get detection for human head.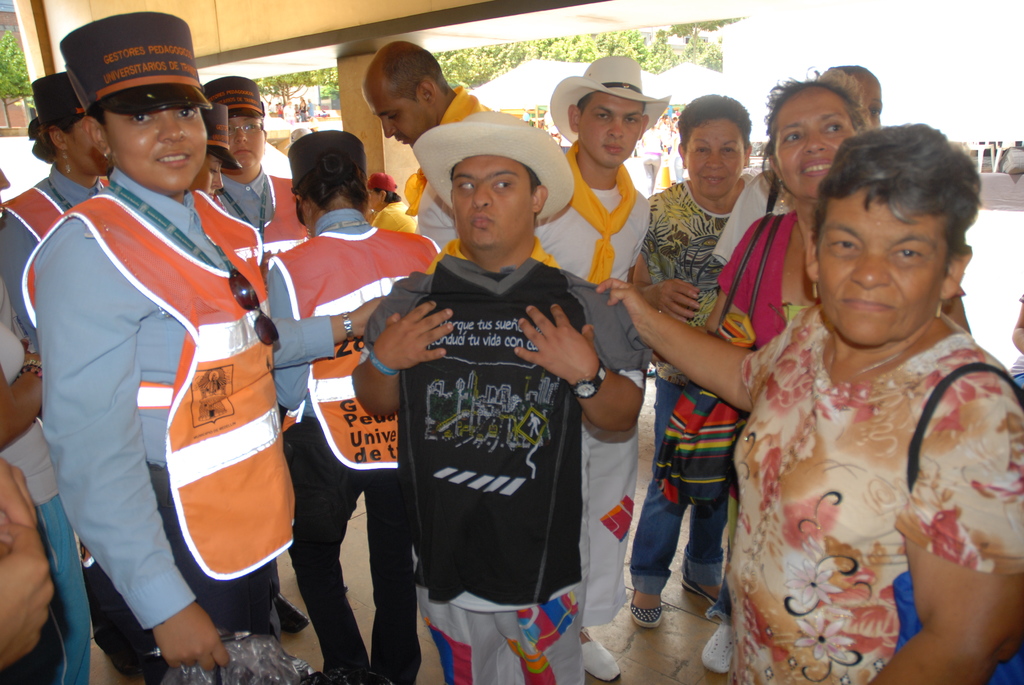
Detection: [59,12,205,200].
